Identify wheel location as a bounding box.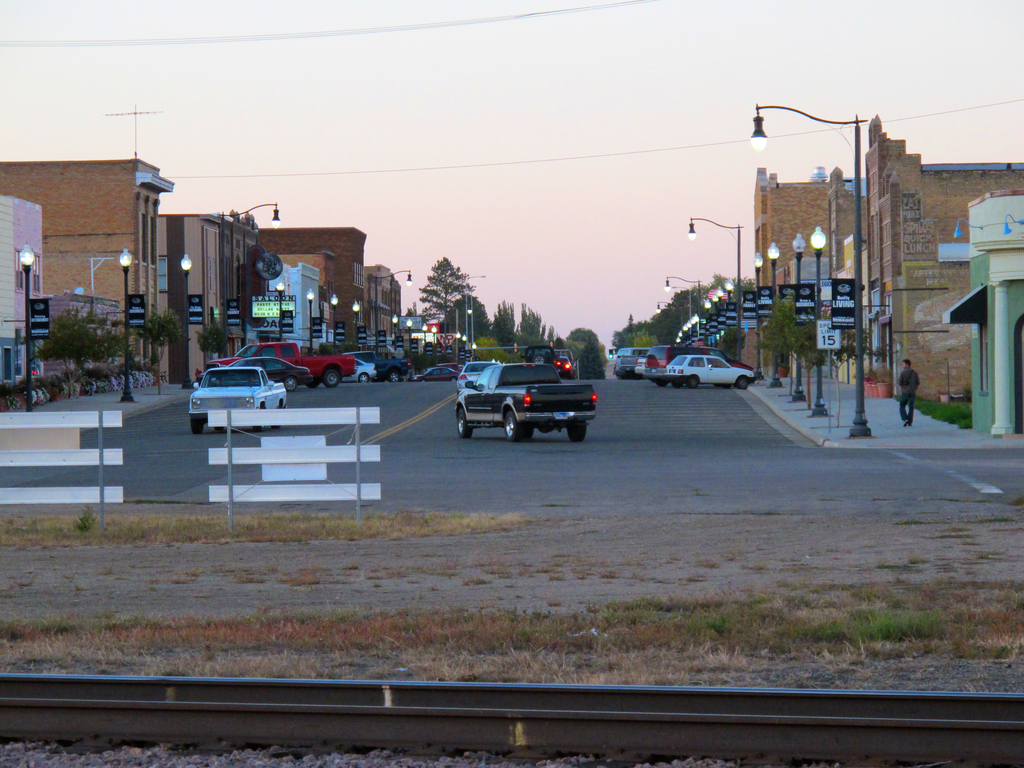
(565, 420, 586, 442).
